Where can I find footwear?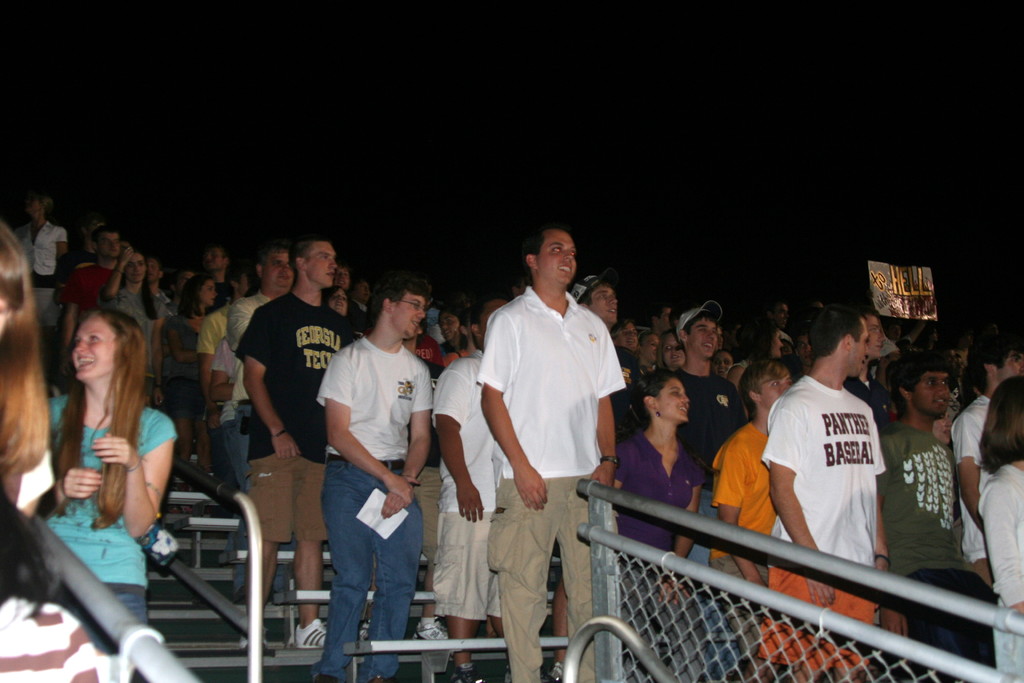
You can find it at x1=292, y1=614, x2=332, y2=652.
